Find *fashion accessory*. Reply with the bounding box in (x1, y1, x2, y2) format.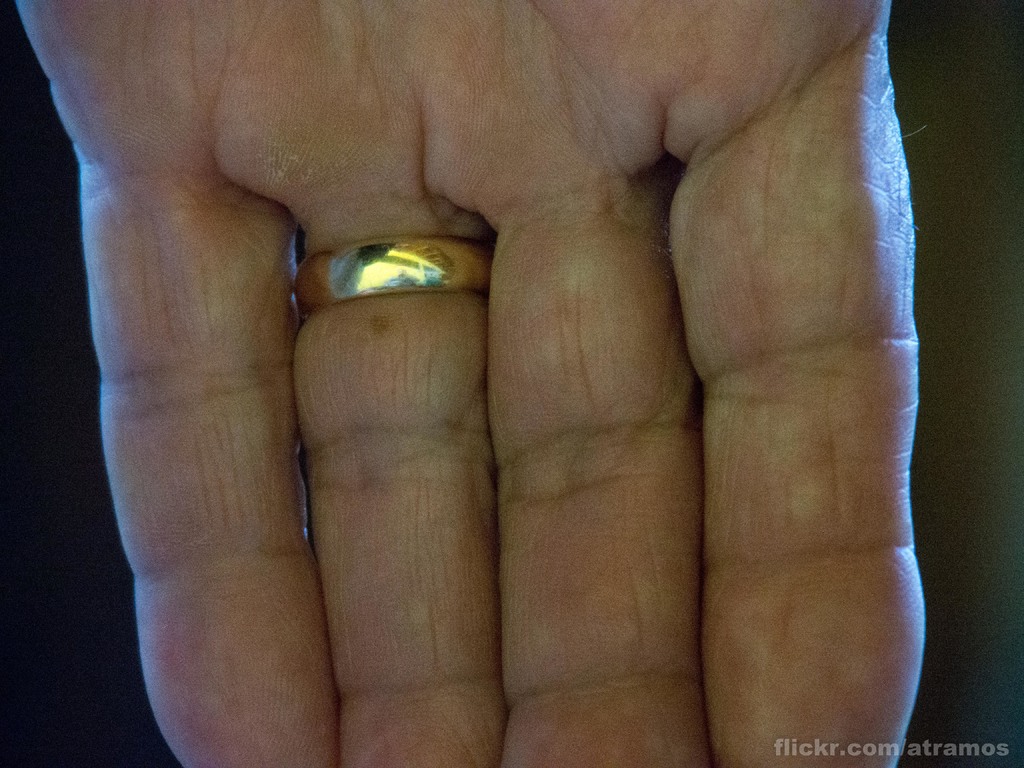
(299, 234, 497, 312).
